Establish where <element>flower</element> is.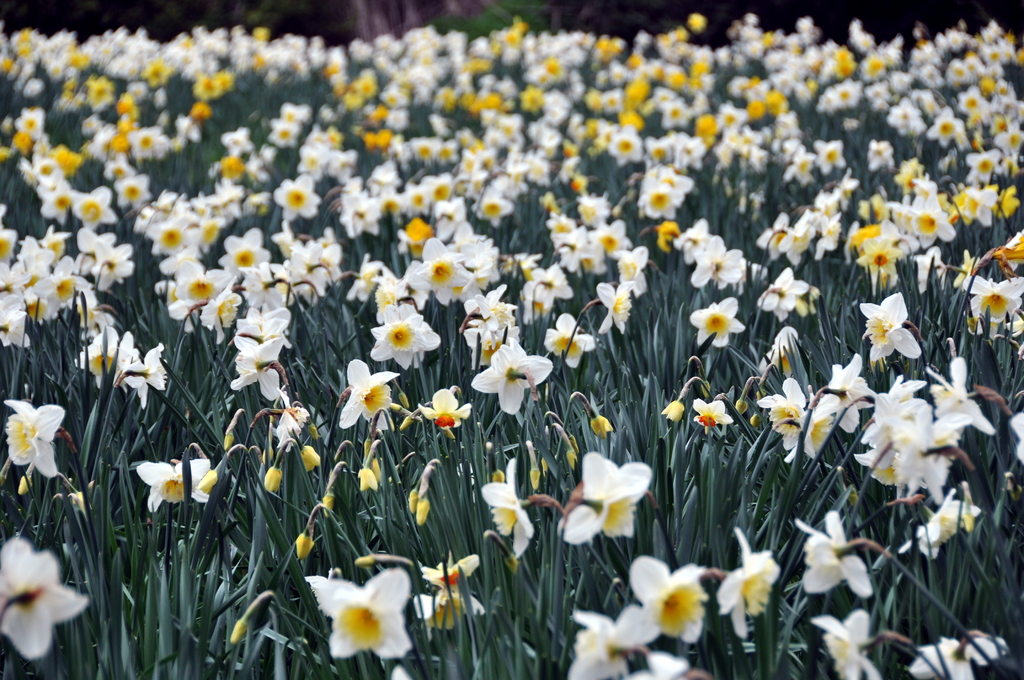
Established at l=607, t=557, r=712, b=644.
